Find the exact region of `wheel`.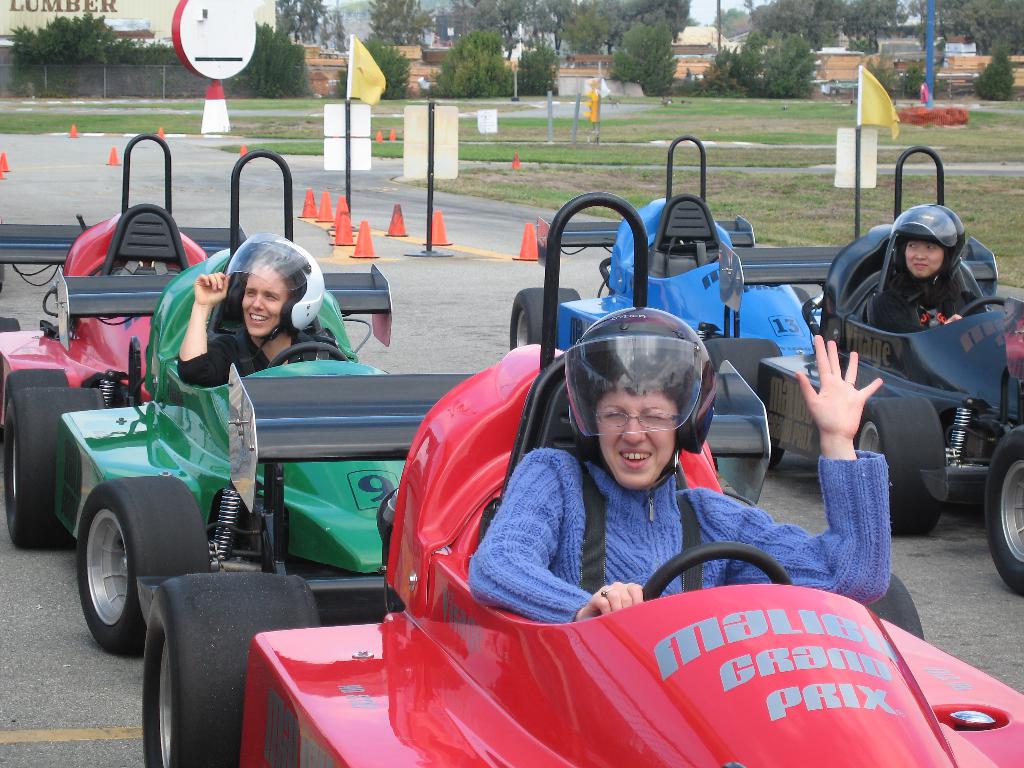
Exact region: 1,393,102,550.
